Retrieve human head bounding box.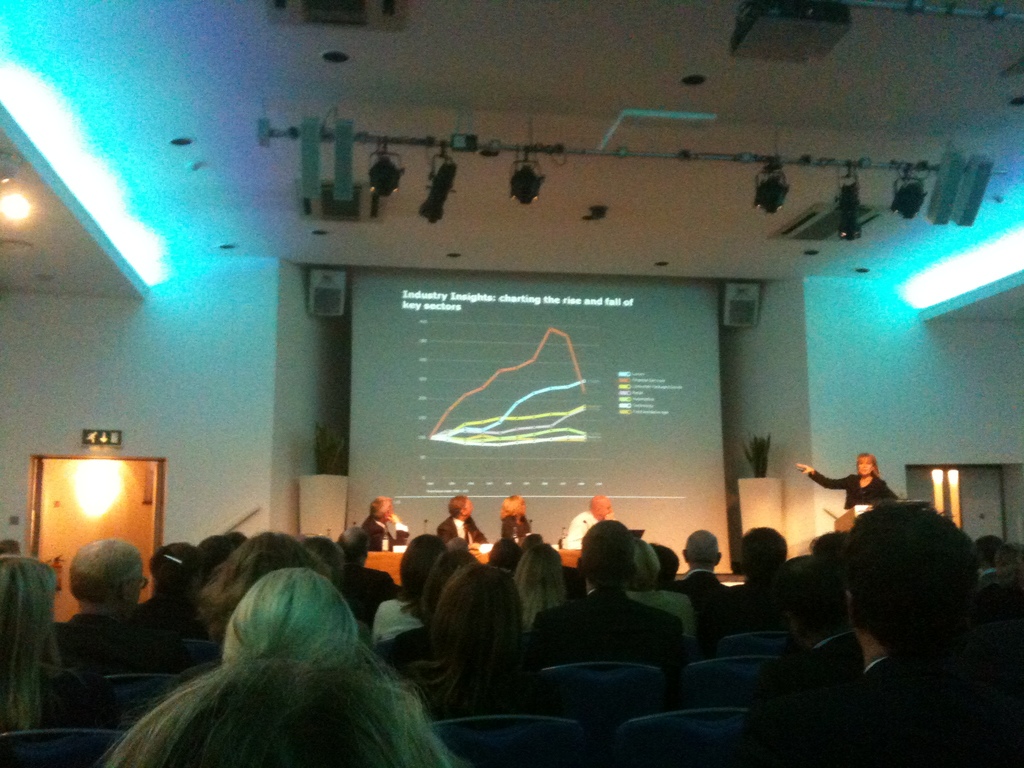
Bounding box: <region>67, 537, 142, 616</region>.
